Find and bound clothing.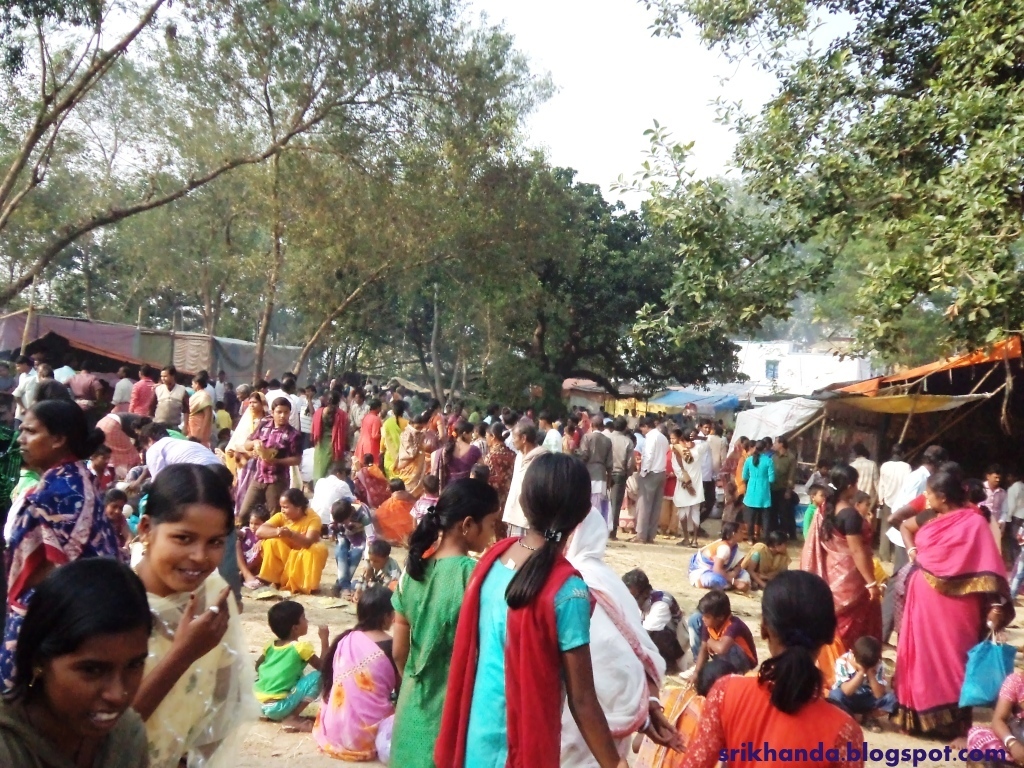
Bound: crop(0, 679, 148, 767).
